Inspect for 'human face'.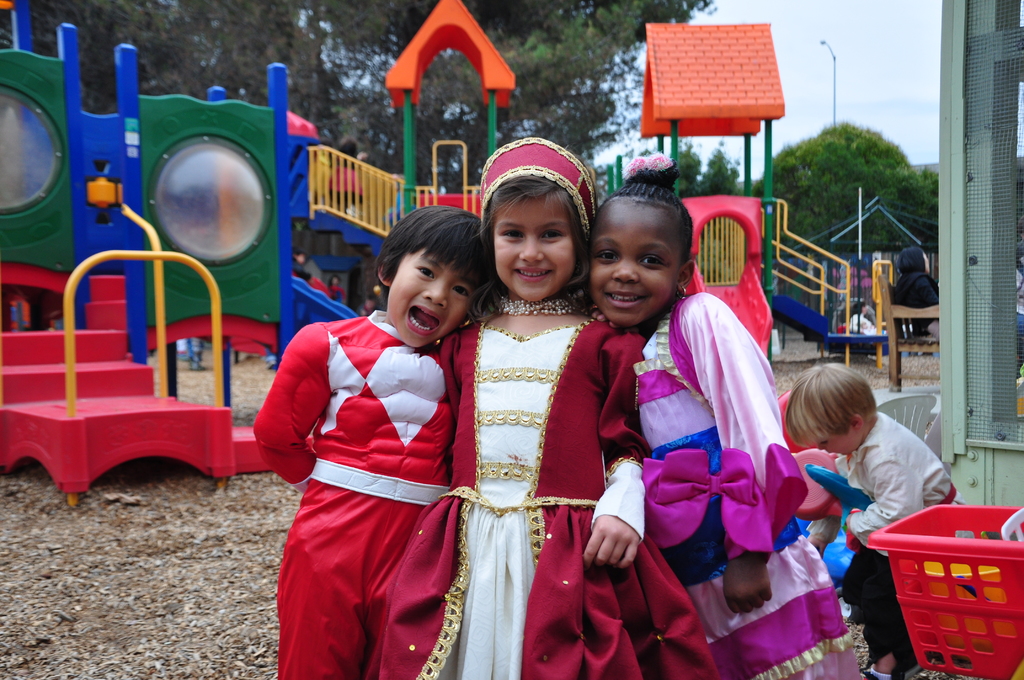
Inspection: pyautogui.locateOnScreen(588, 200, 684, 327).
